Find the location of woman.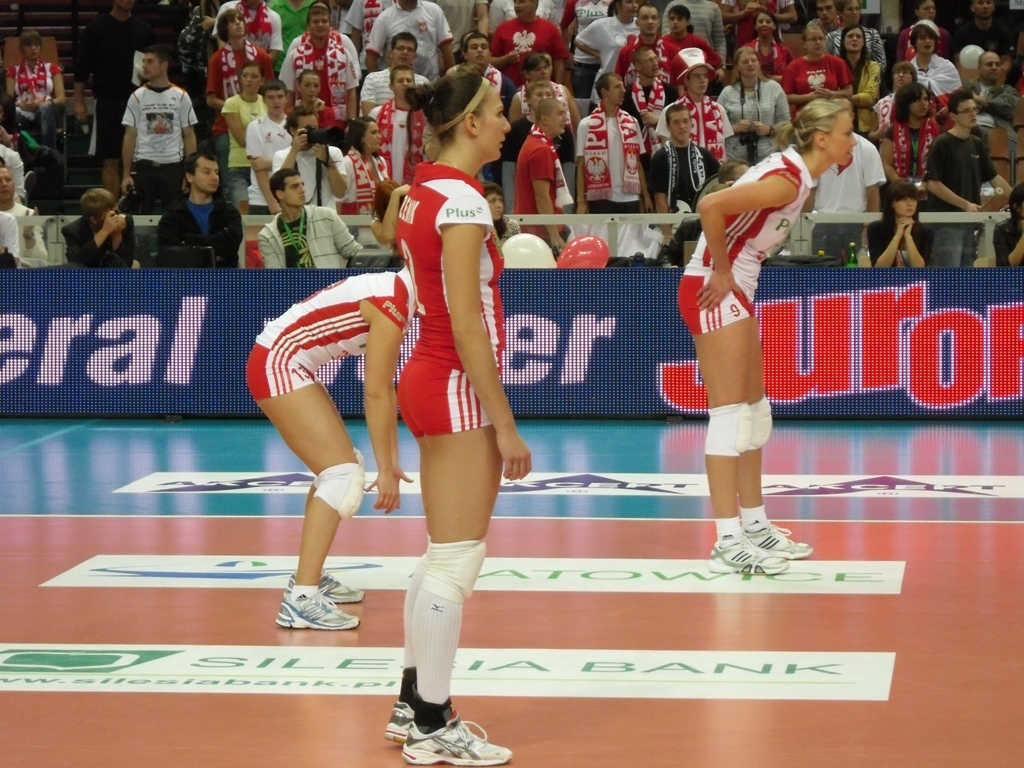
Location: <region>867, 177, 935, 268</region>.
